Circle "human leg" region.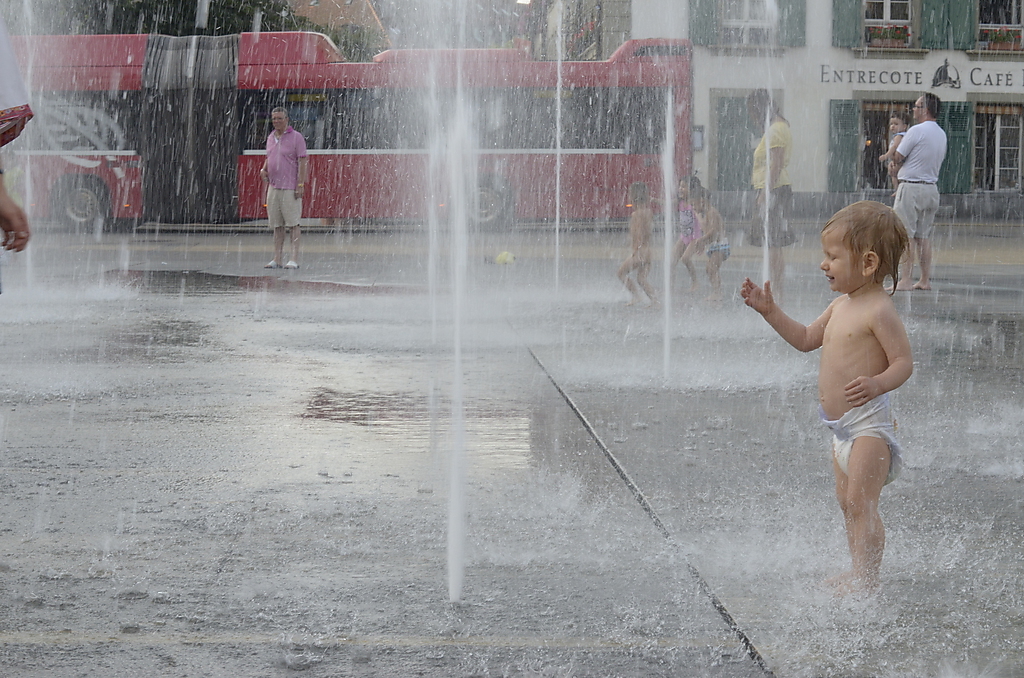
Region: bbox(636, 260, 655, 304).
